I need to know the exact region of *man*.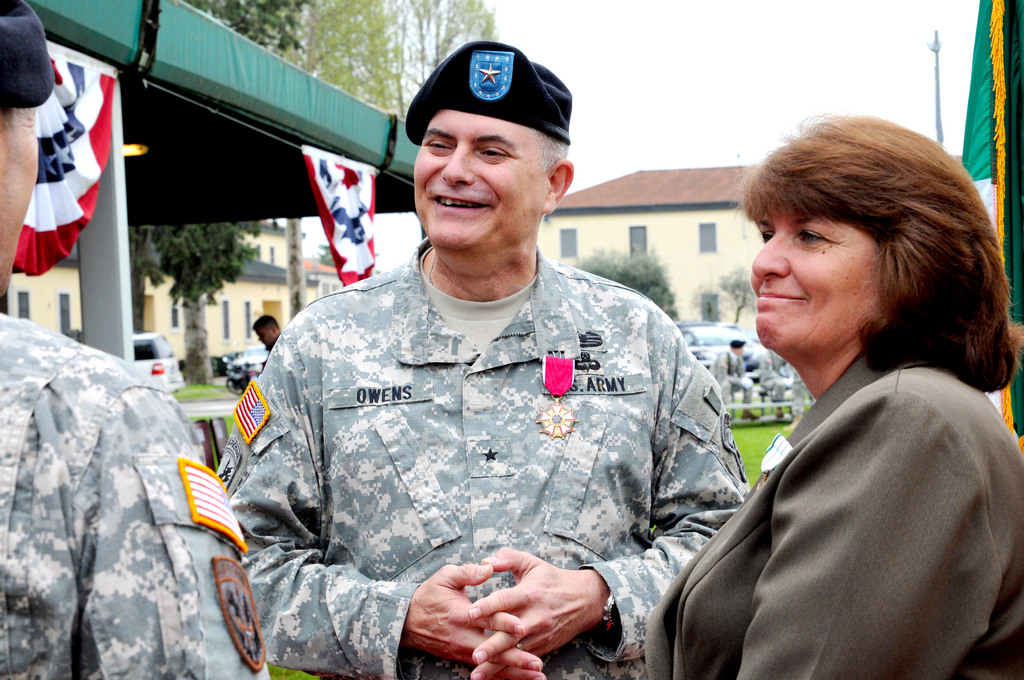
Region: bbox=[255, 314, 284, 350].
